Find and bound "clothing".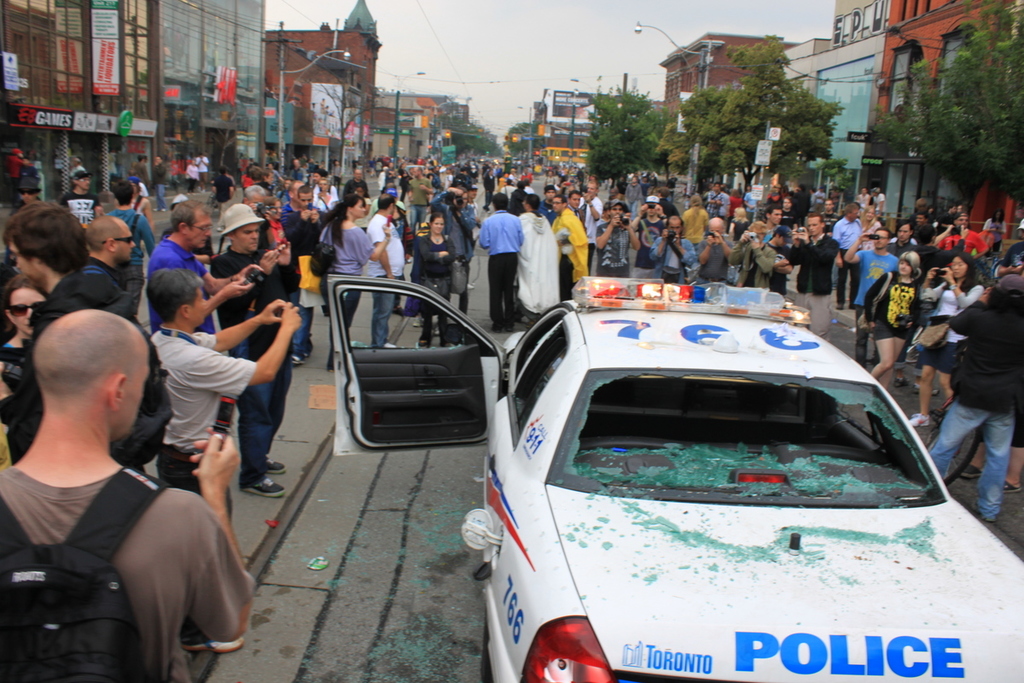
Bound: Rect(940, 231, 1023, 508).
